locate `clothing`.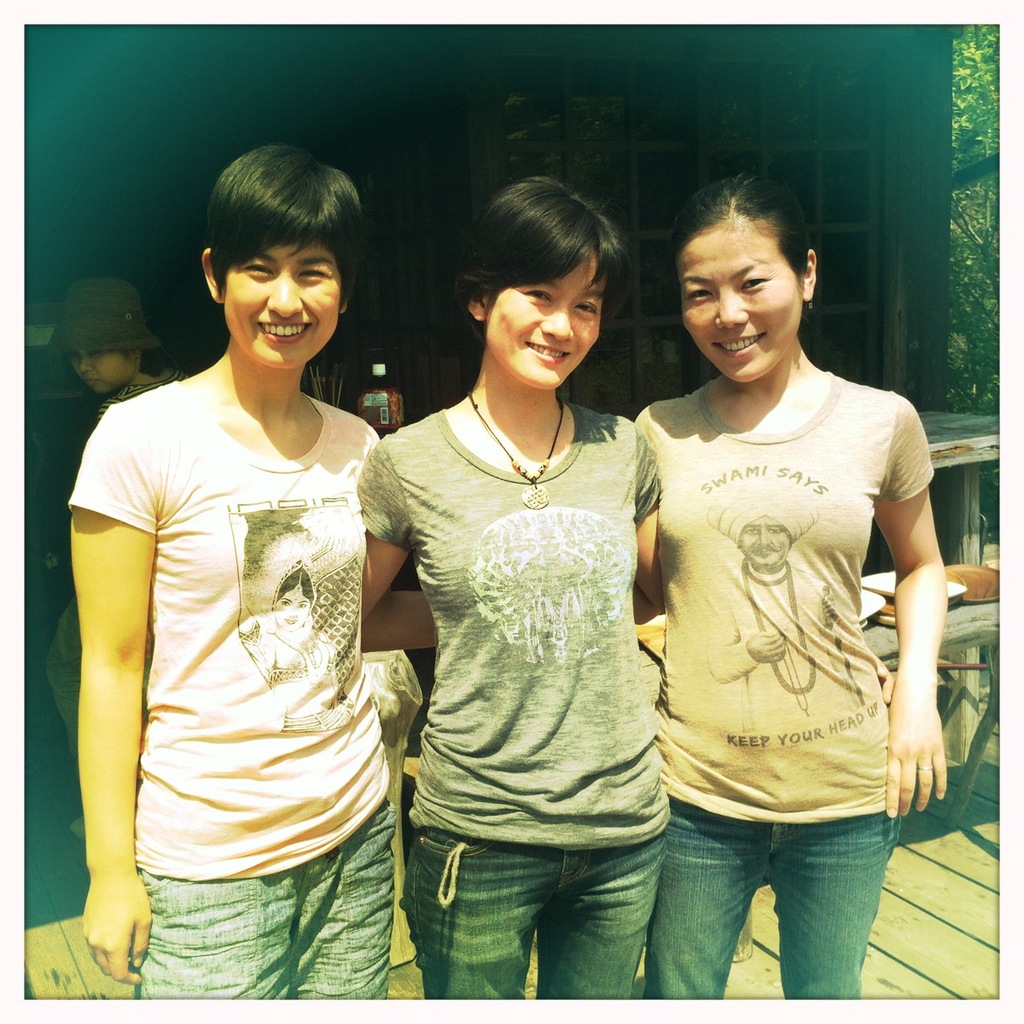
Bounding box: locate(707, 564, 864, 739).
